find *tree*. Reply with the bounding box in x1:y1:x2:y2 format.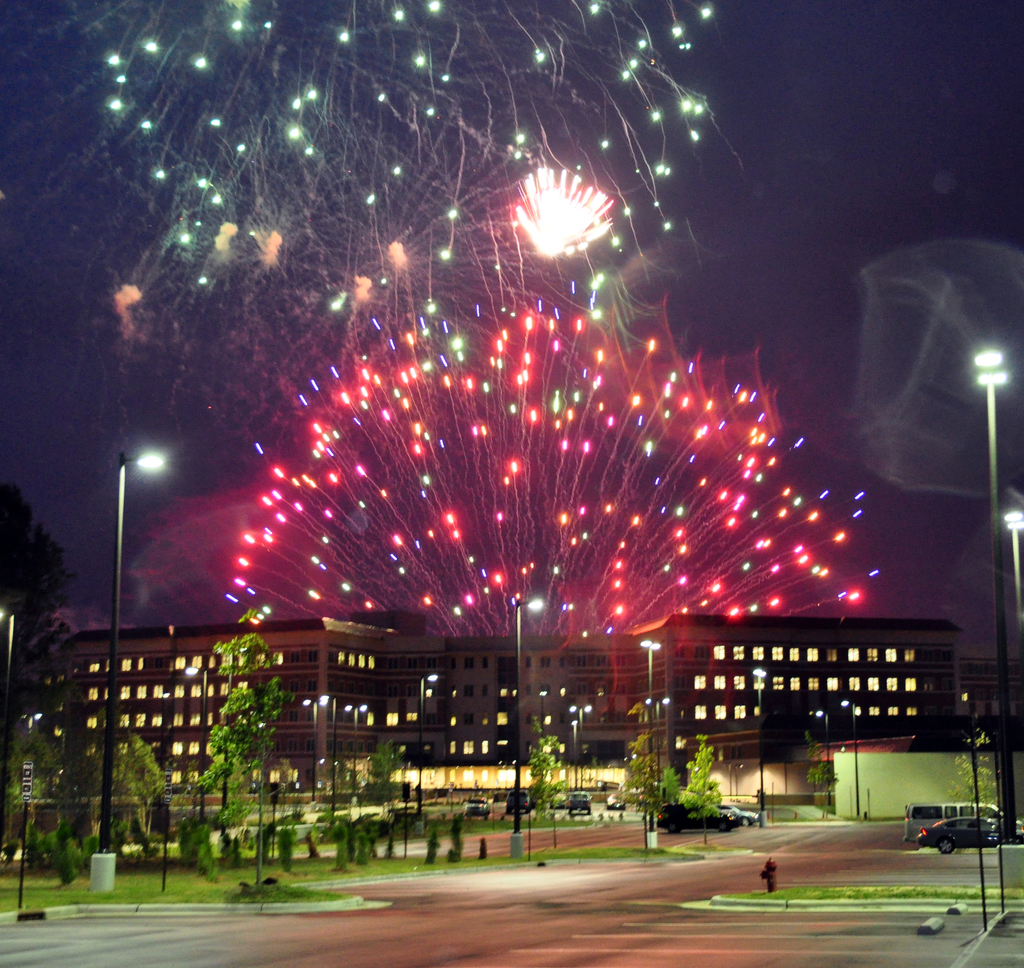
676:729:726:848.
